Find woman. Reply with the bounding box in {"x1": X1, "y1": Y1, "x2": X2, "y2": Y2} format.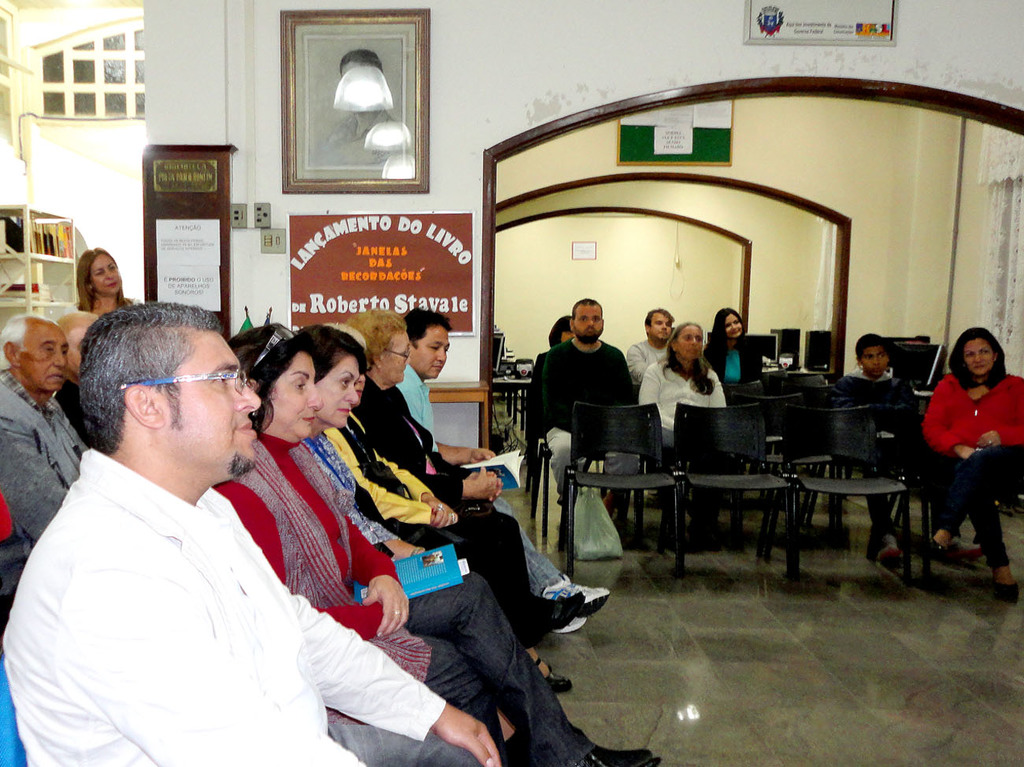
{"x1": 636, "y1": 322, "x2": 725, "y2": 543}.
